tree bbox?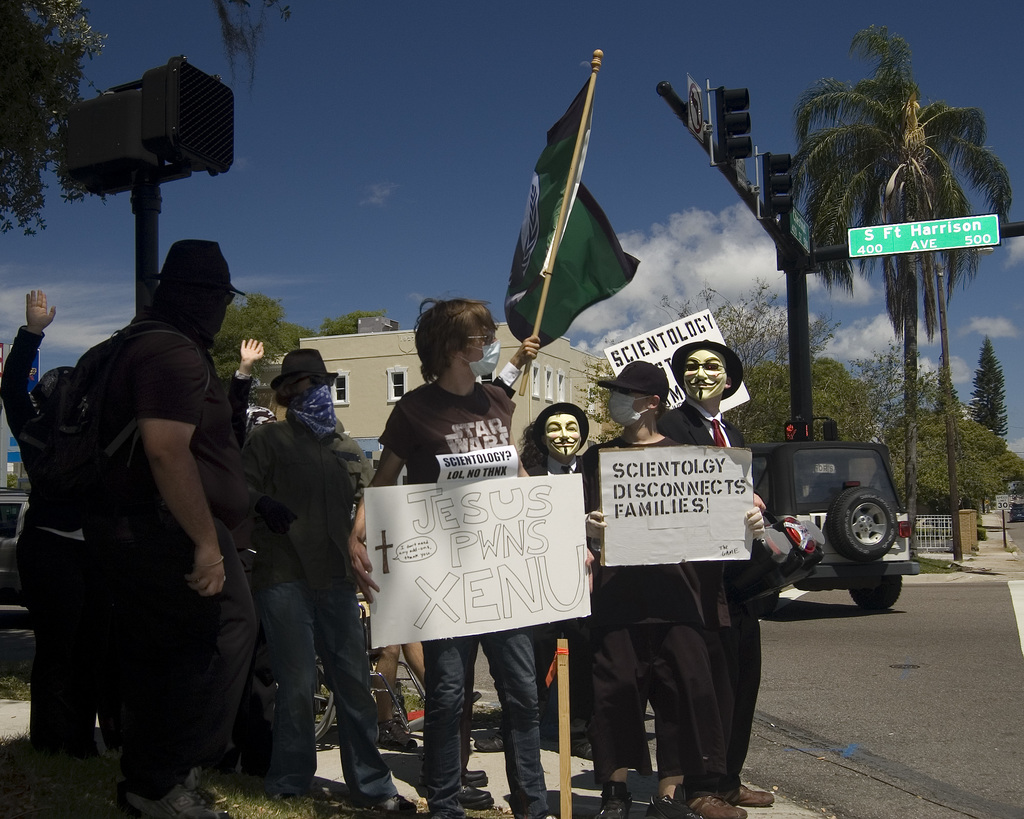
bbox(583, 273, 842, 447)
